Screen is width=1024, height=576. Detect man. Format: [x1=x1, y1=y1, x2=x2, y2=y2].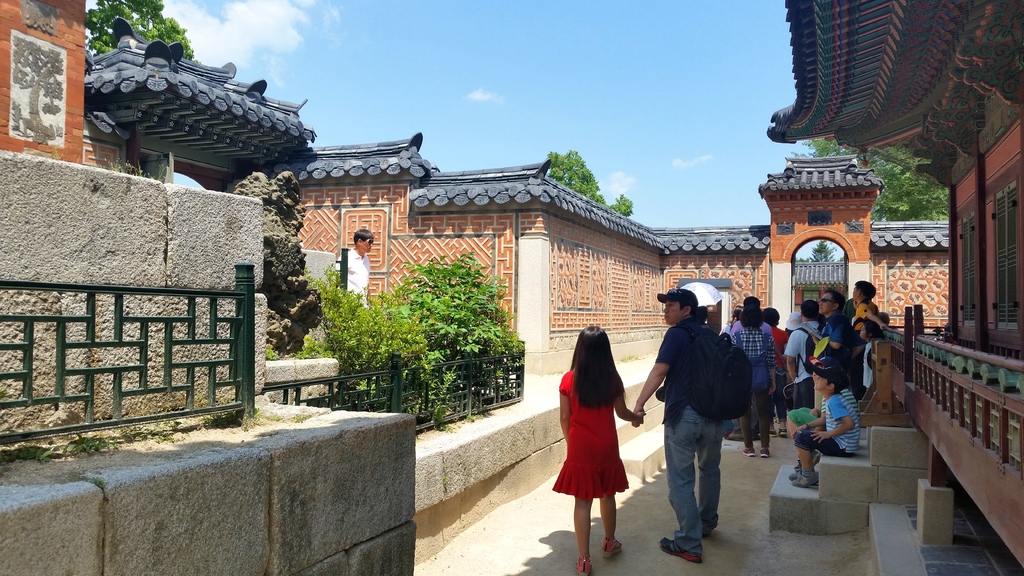
[x1=812, y1=287, x2=851, y2=392].
